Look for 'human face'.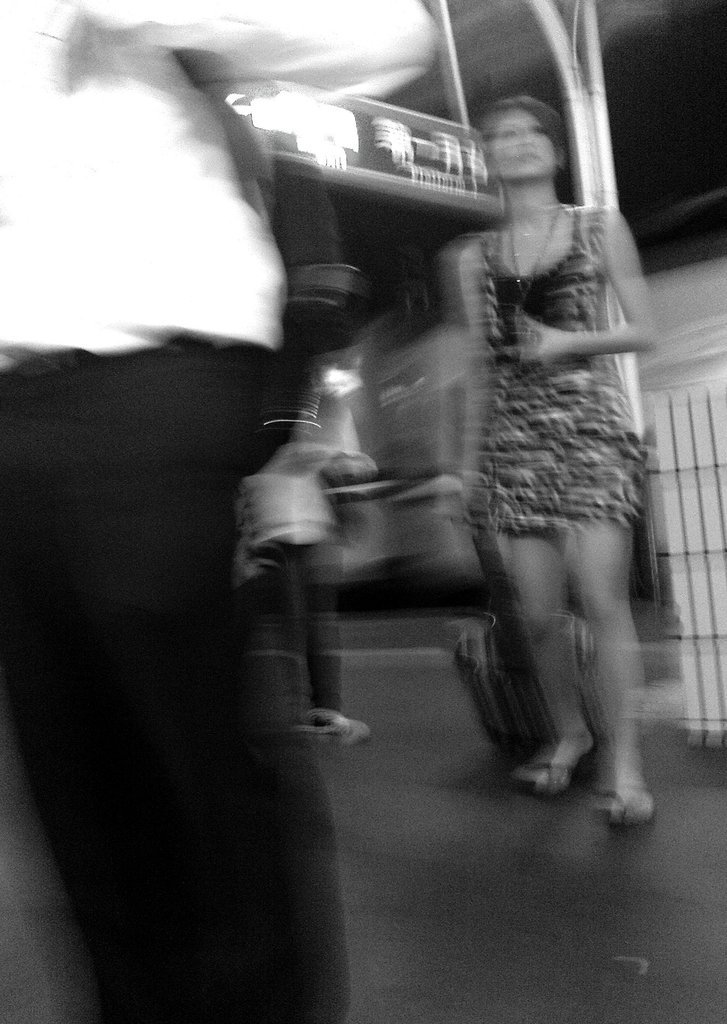
Found: <region>499, 119, 548, 175</region>.
